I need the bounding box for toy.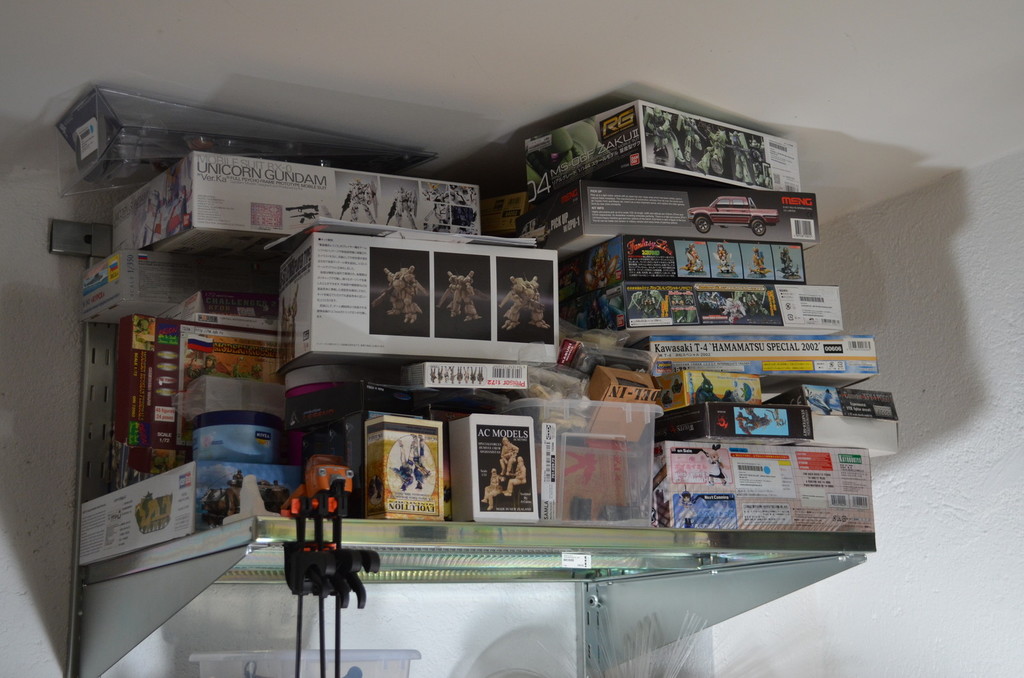
Here it is: 717:294:746:322.
